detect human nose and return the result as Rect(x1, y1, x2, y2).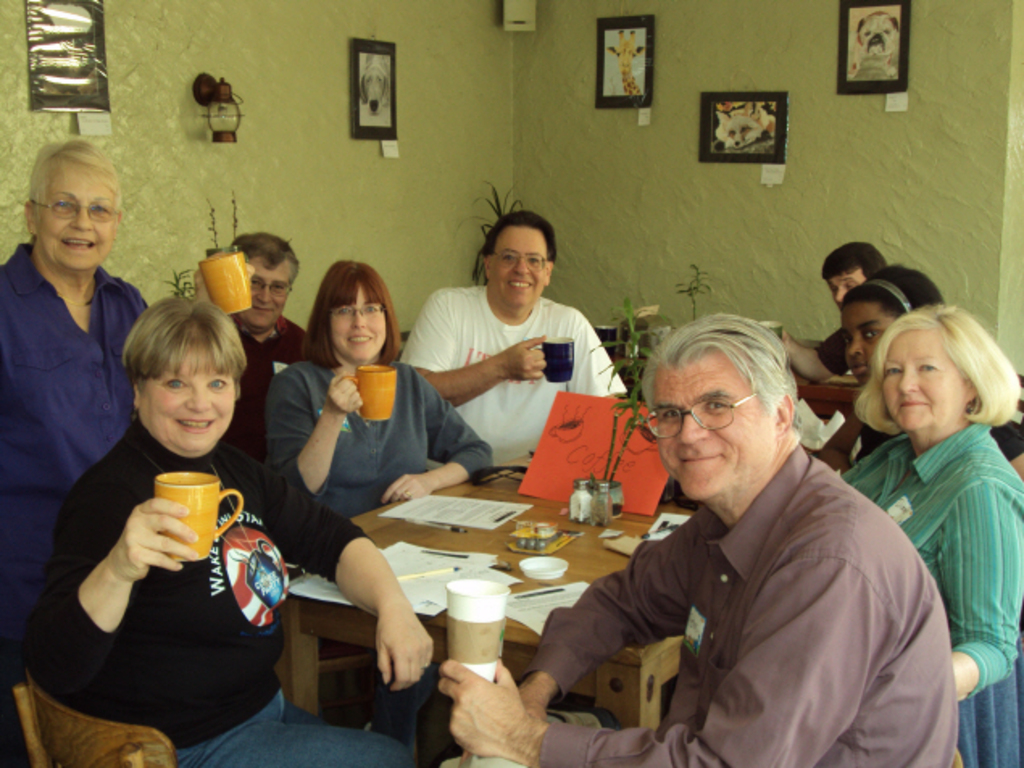
Rect(834, 287, 848, 303).
